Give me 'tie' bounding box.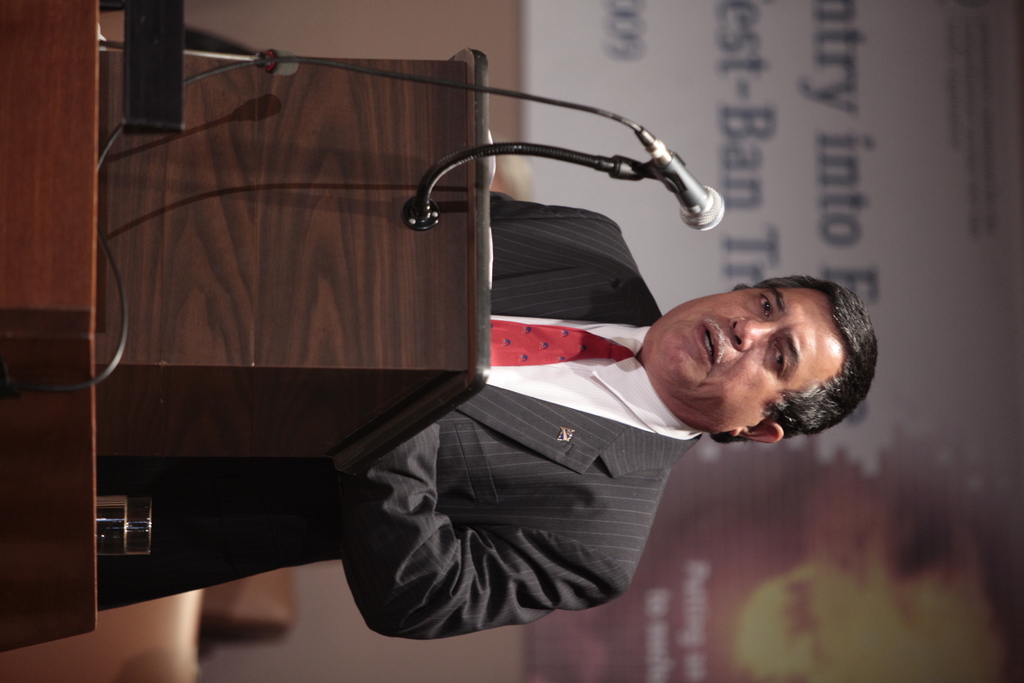
[490,317,637,365].
